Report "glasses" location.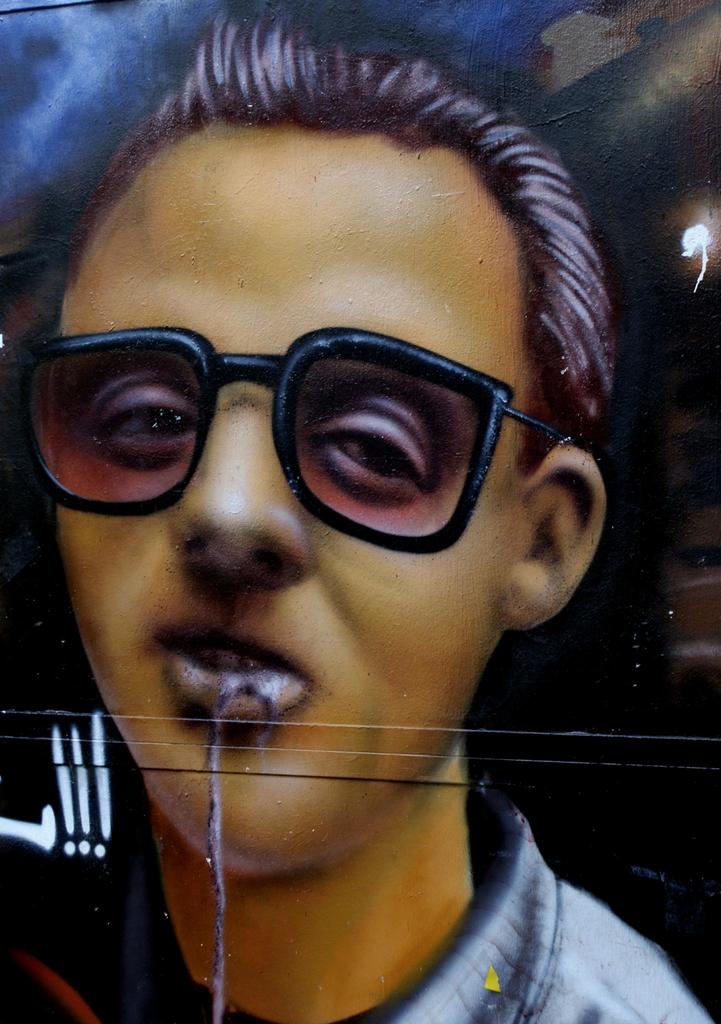
Report: (0, 316, 592, 561).
